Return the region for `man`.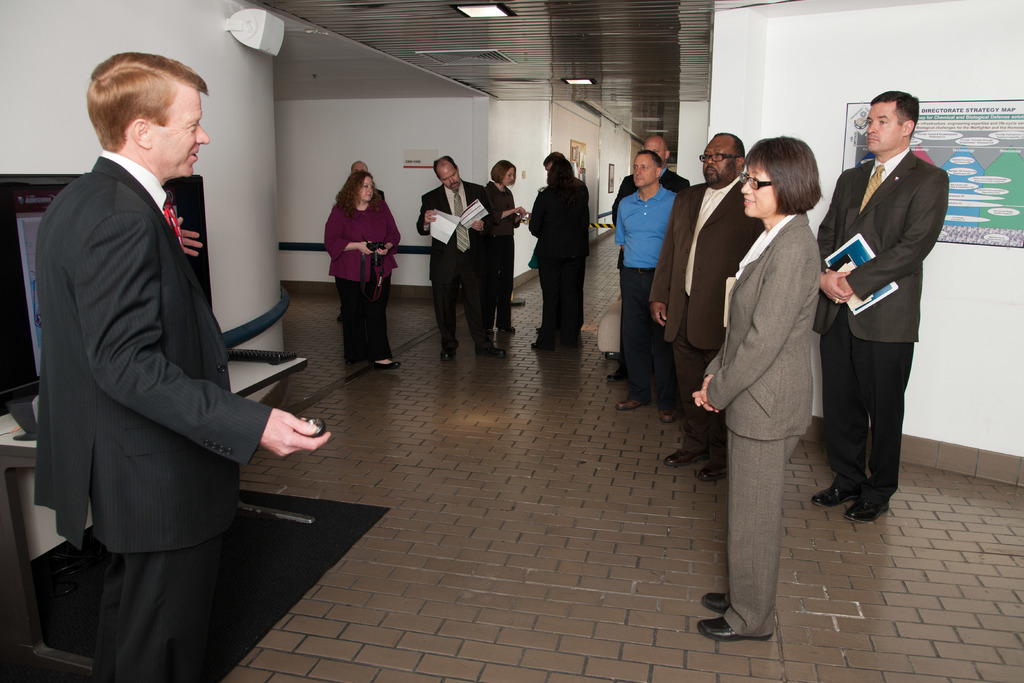
419:156:504:366.
